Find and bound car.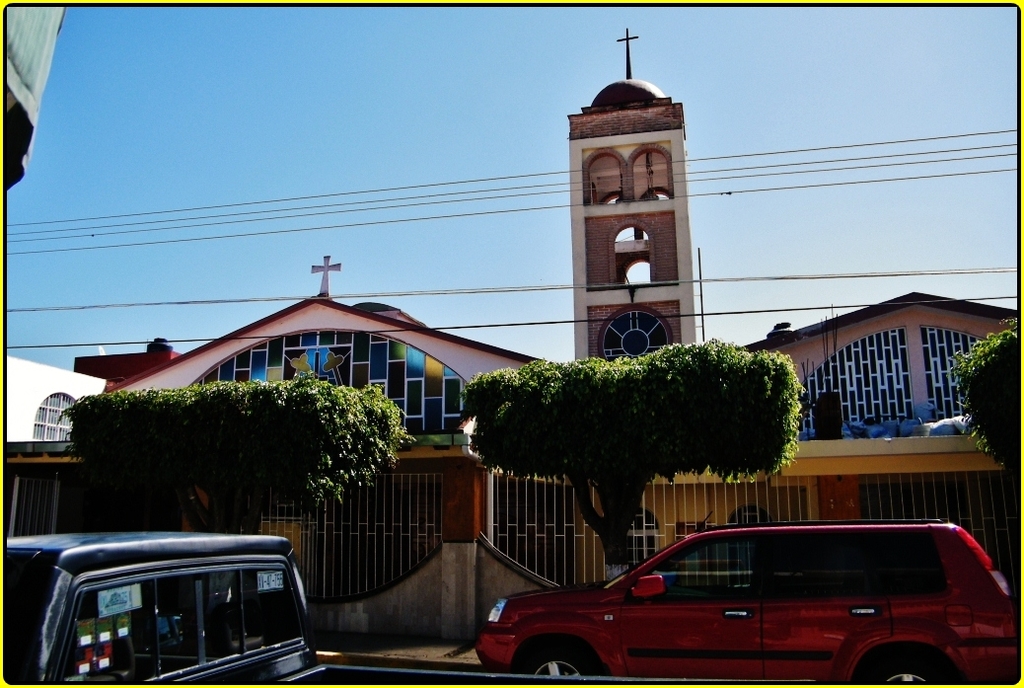
Bound: crop(0, 531, 328, 687).
